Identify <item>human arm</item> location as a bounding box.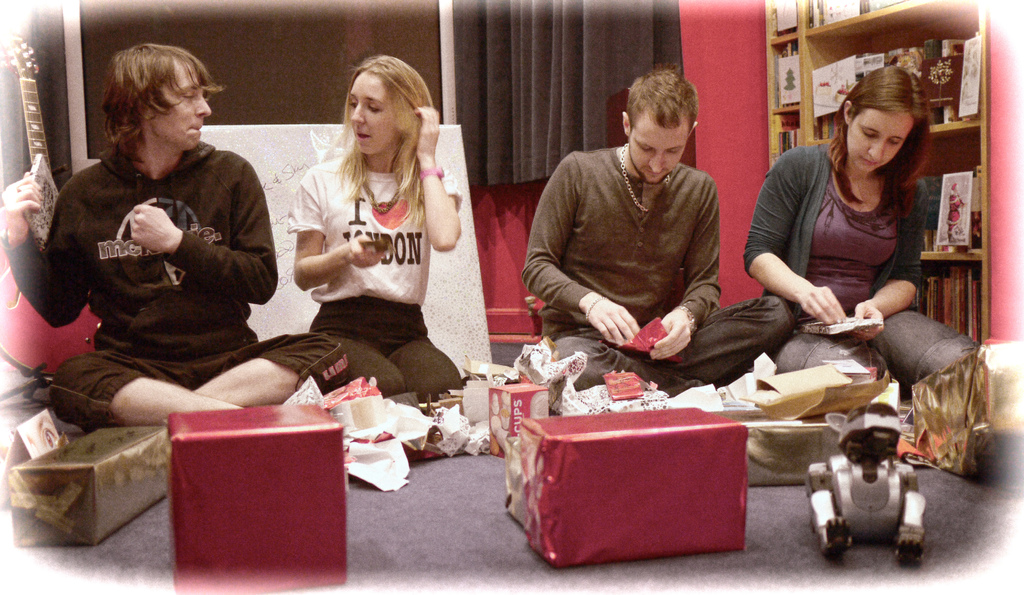
420:101:465:264.
